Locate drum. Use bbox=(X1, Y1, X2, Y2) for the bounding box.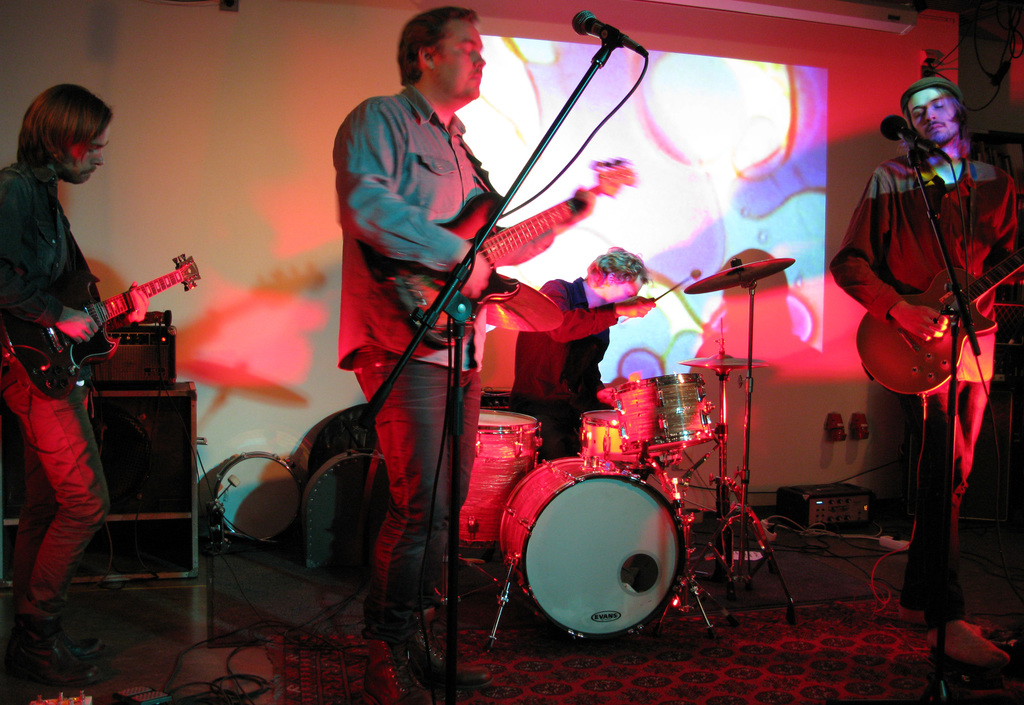
bbox=(212, 453, 299, 542).
